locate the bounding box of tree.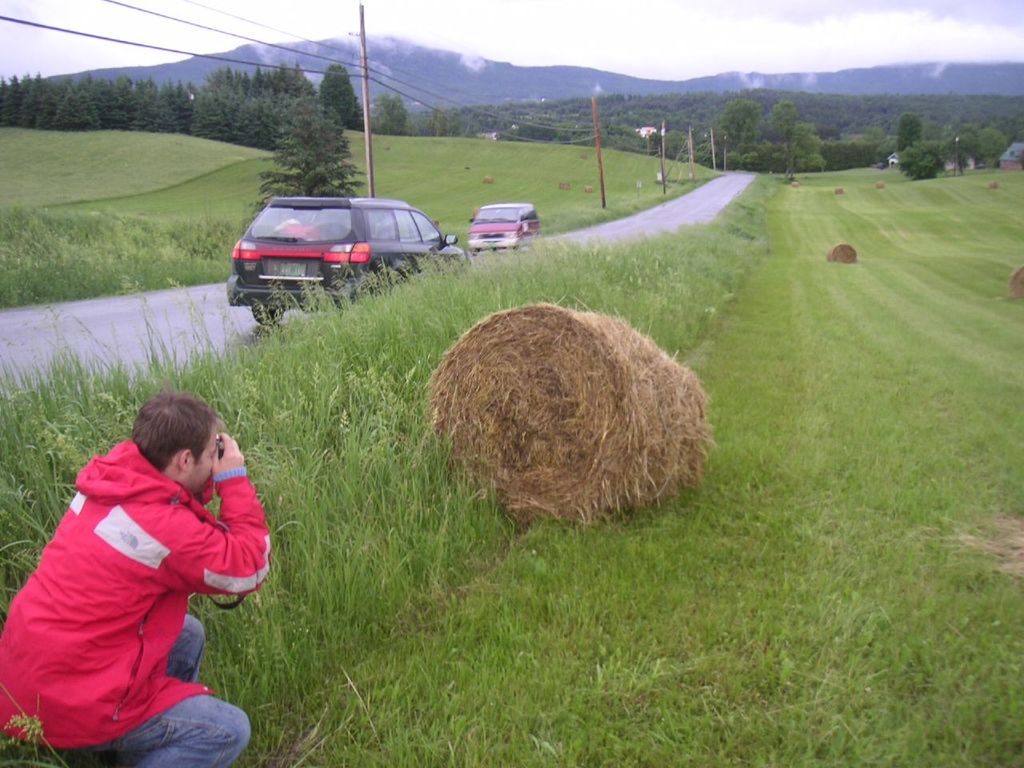
Bounding box: <region>601, 87, 712, 143</region>.
